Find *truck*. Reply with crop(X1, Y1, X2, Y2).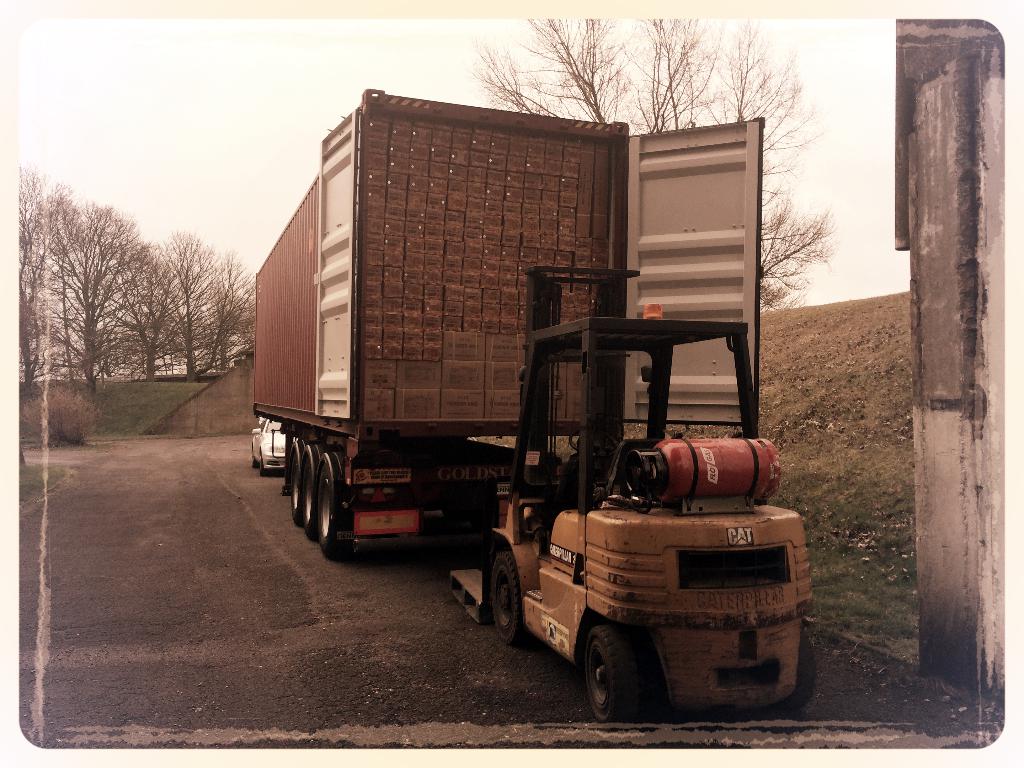
crop(246, 79, 769, 559).
